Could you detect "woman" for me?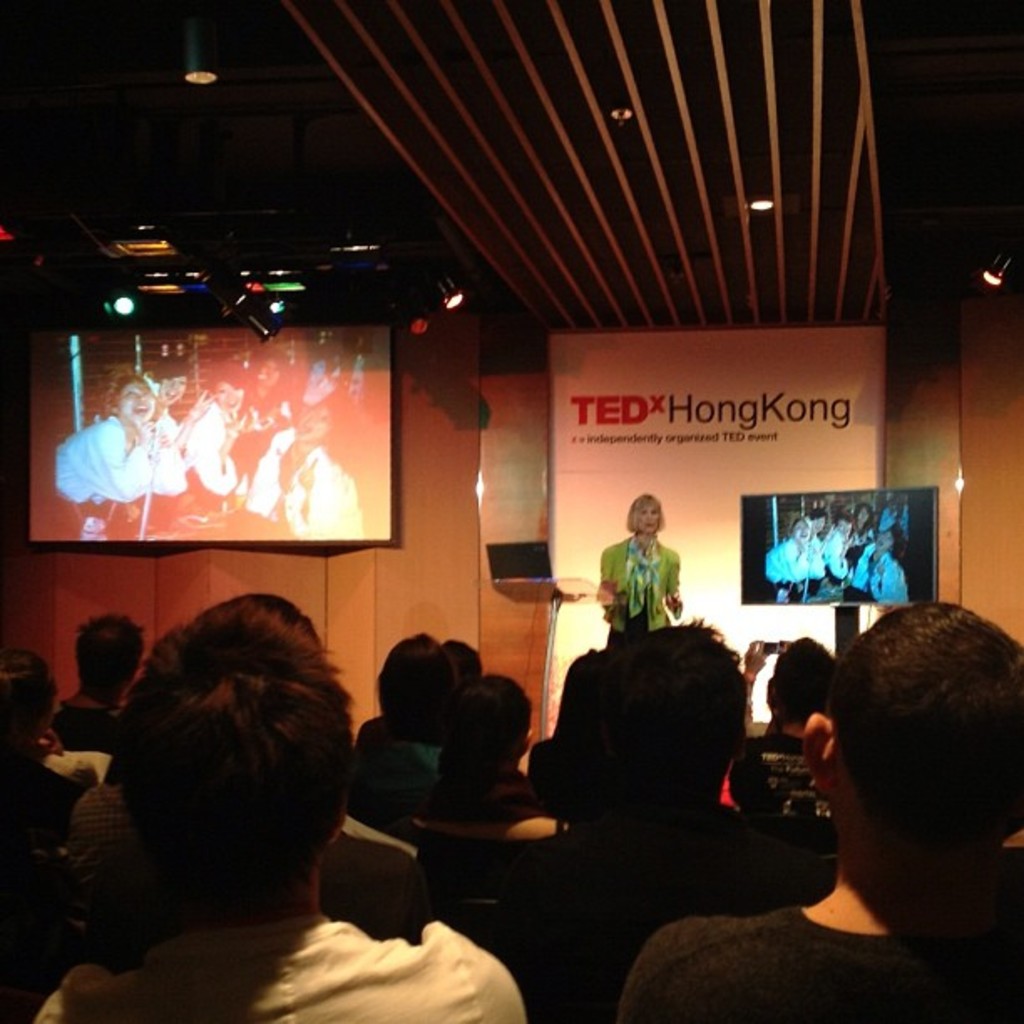
Detection result: left=823, top=510, right=853, bottom=597.
